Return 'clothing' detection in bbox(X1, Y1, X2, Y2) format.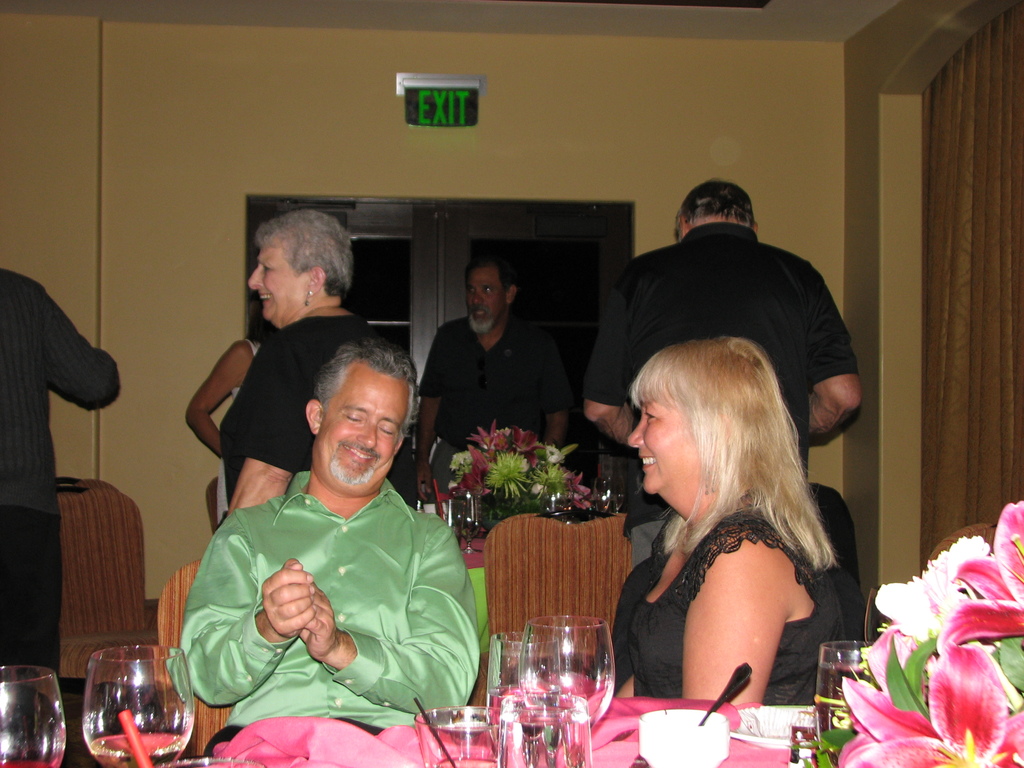
bbox(420, 303, 576, 509).
